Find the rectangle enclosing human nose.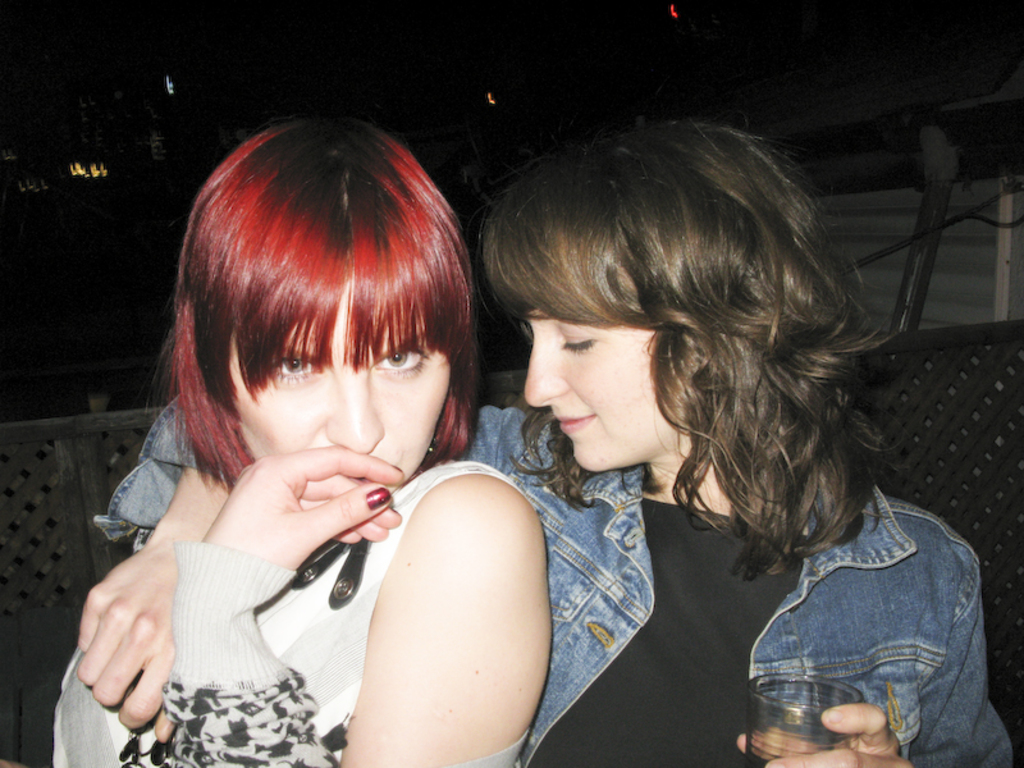
520 339 566 404.
